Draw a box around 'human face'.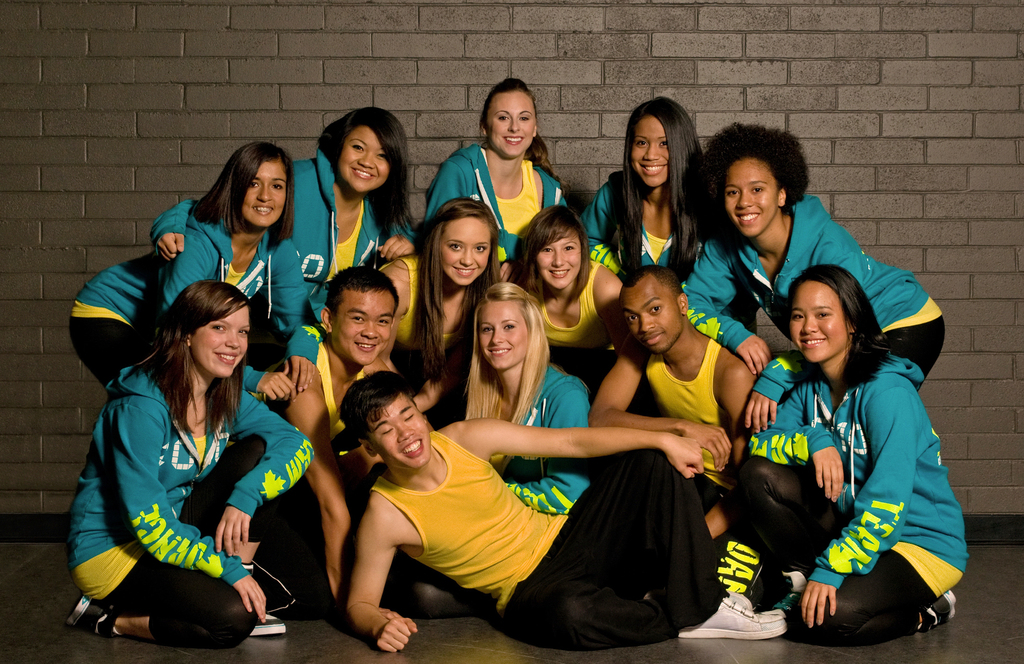
region(726, 158, 778, 237).
